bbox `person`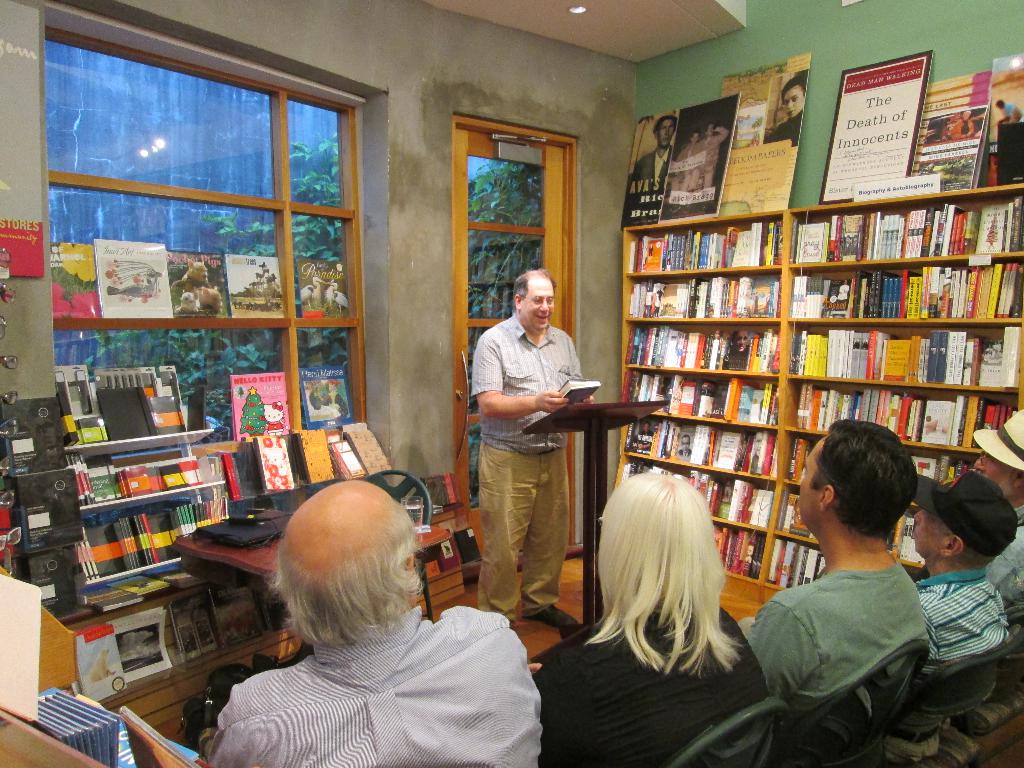
{"left": 737, "top": 424, "right": 934, "bottom": 767}
